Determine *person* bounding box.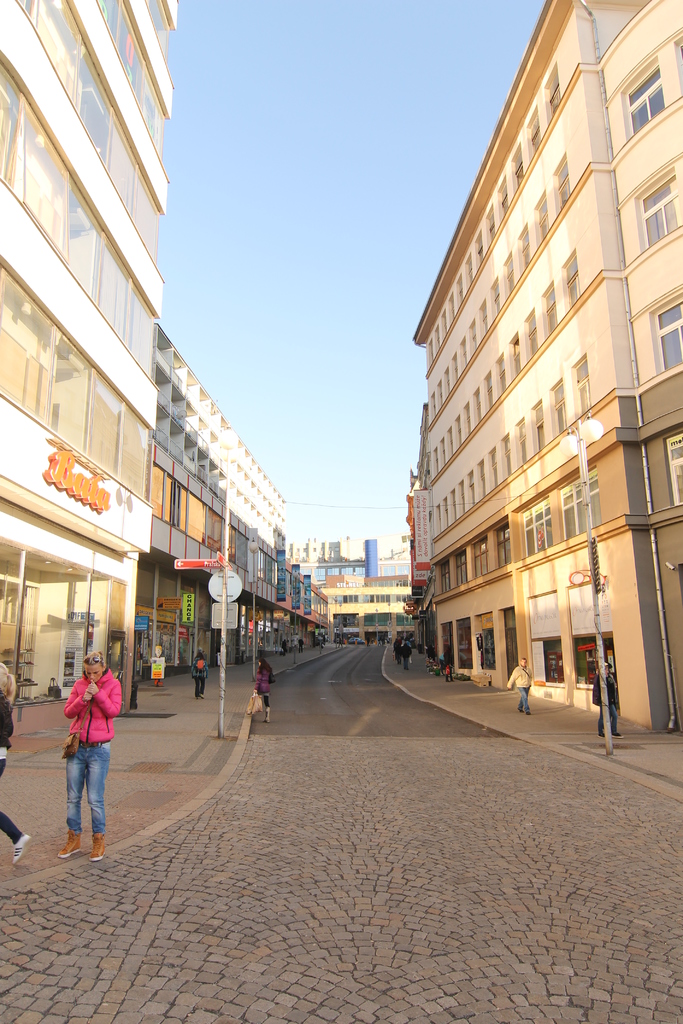
Determined: select_region(444, 648, 455, 683).
